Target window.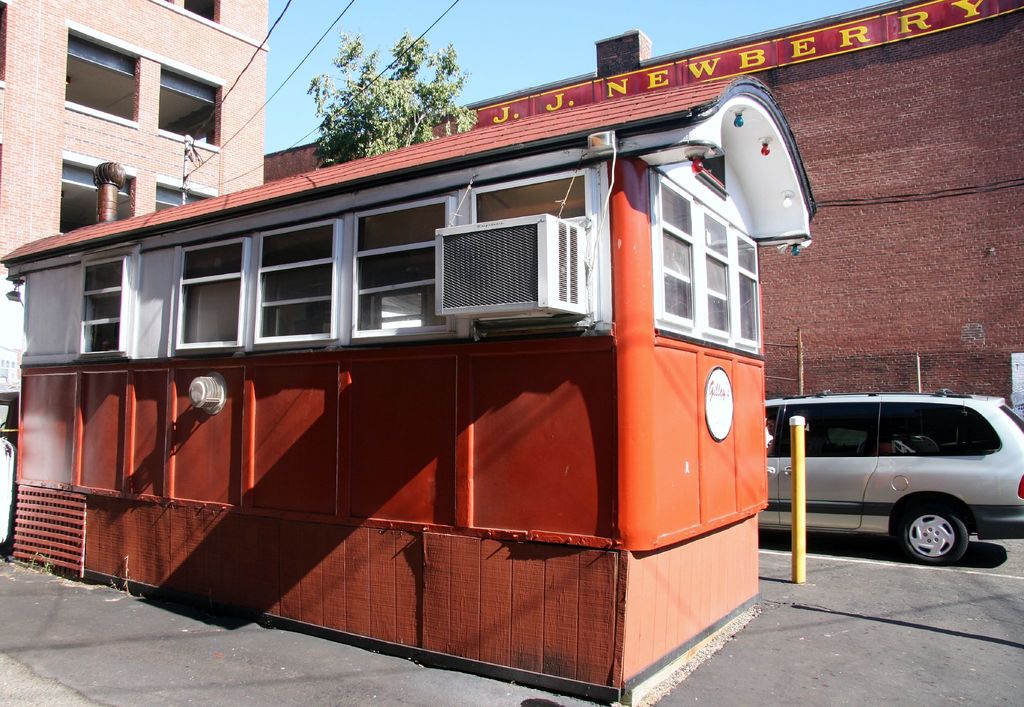
Target region: (x1=178, y1=0, x2=229, y2=26).
